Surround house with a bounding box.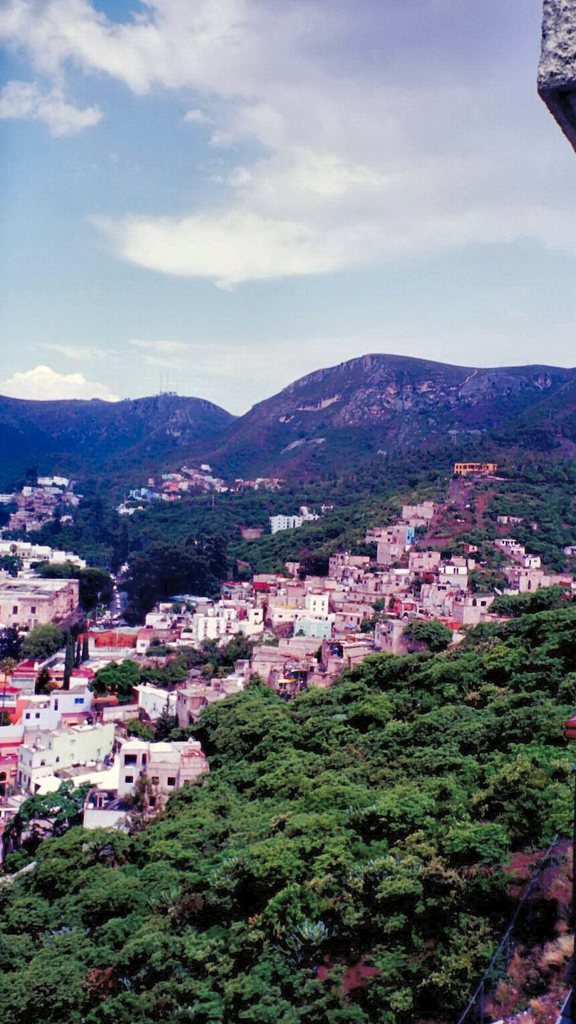
left=302, top=580, right=337, bottom=615.
